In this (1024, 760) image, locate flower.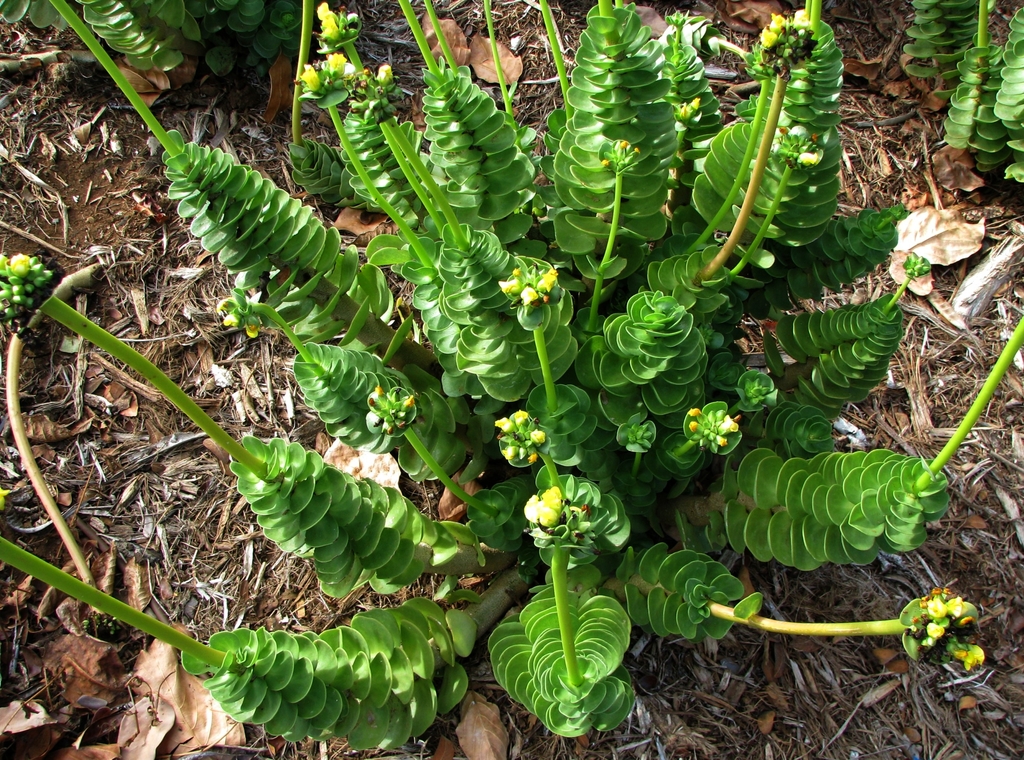
Bounding box: [927, 619, 945, 638].
